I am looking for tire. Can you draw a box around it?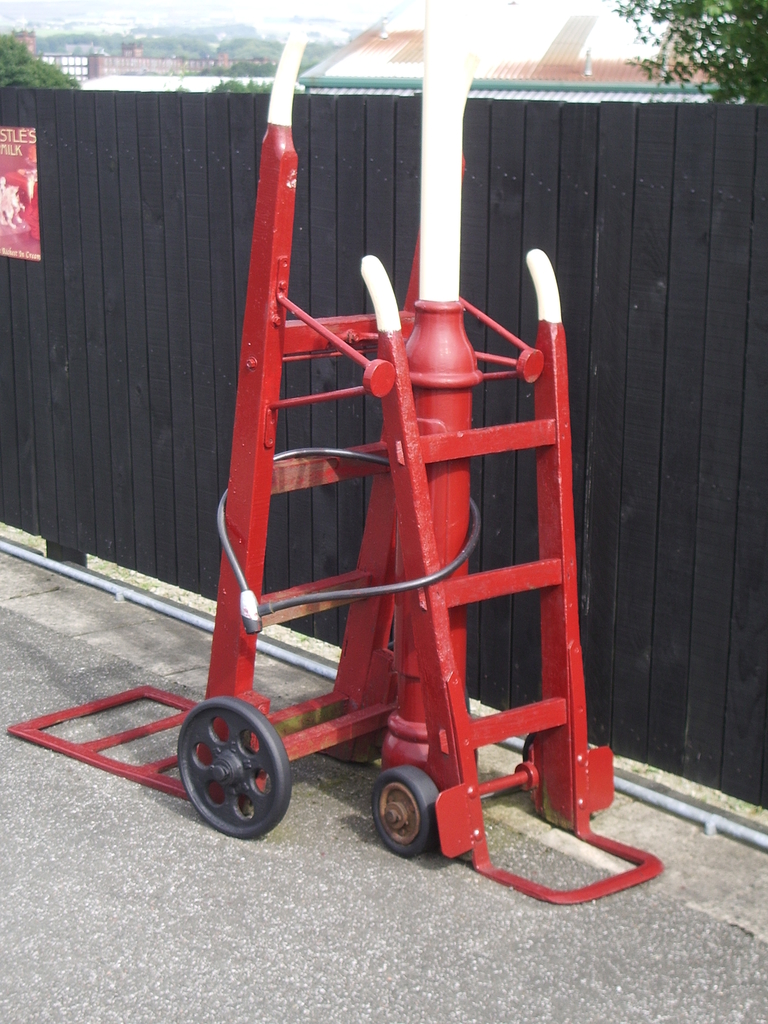
Sure, the bounding box is bbox=(372, 760, 456, 853).
